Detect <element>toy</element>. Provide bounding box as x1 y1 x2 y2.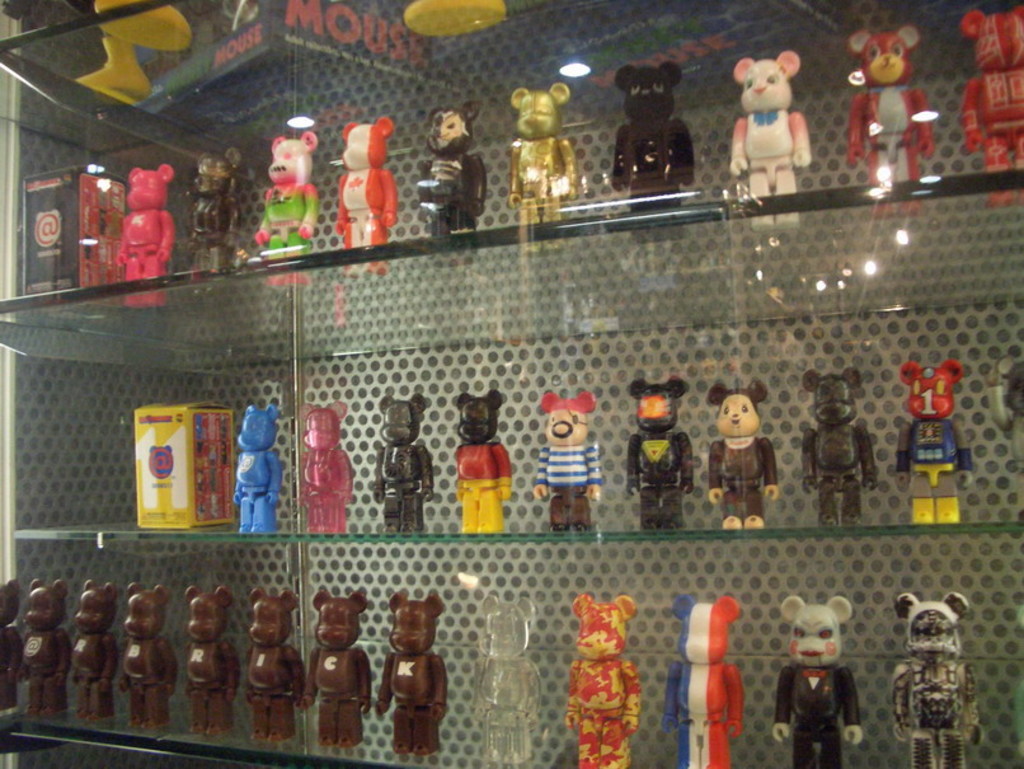
847 27 936 188.
